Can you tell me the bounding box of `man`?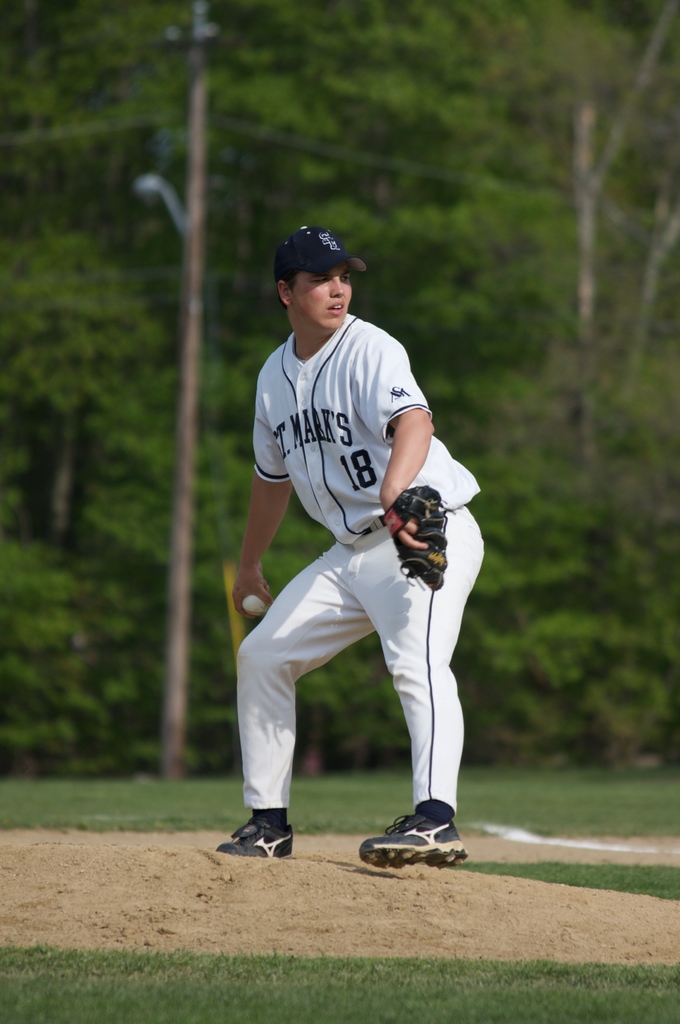
l=202, t=186, r=491, b=872.
